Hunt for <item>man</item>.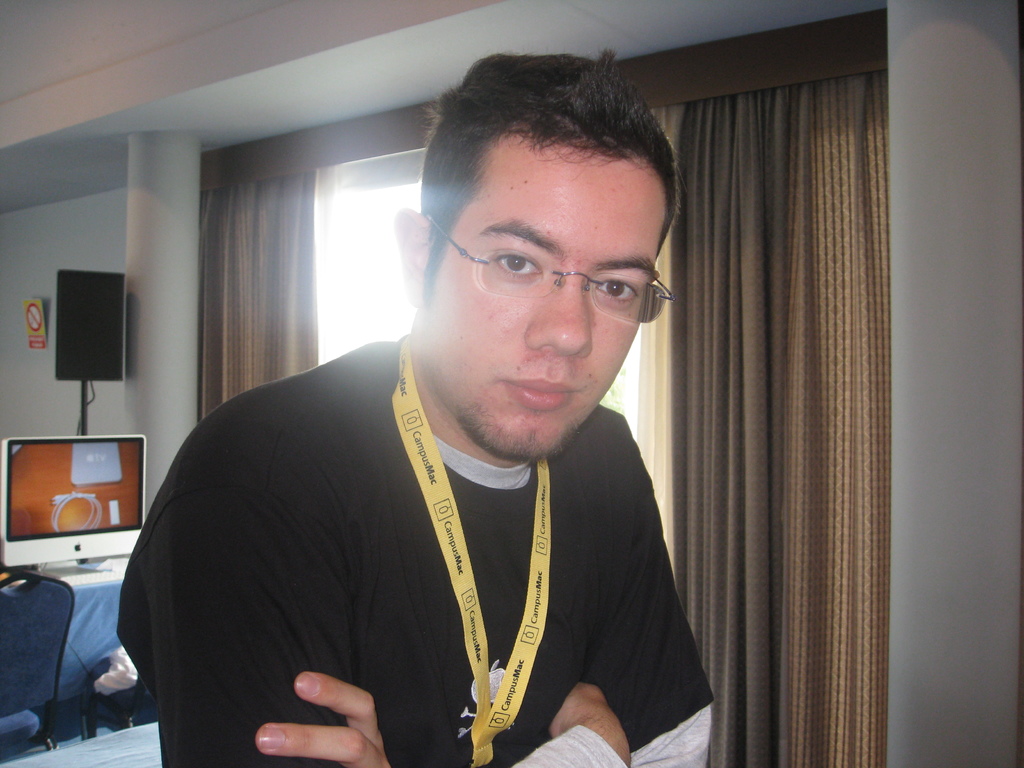
Hunted down at box=[111, 49, 710, 767].
